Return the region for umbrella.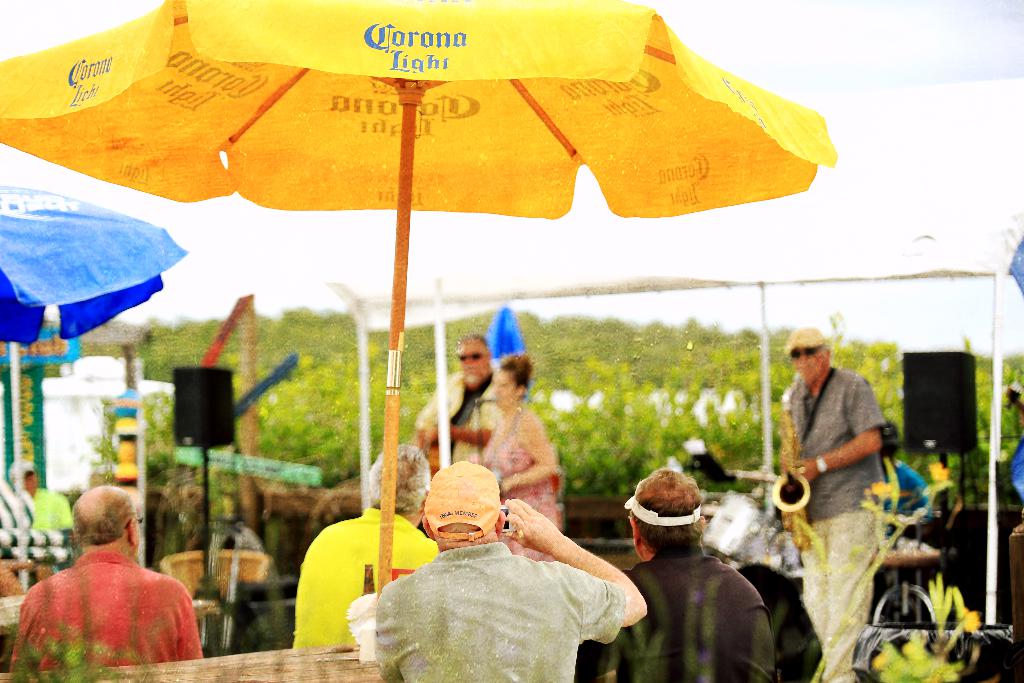
bbox=(13, 185, 183, 358).
